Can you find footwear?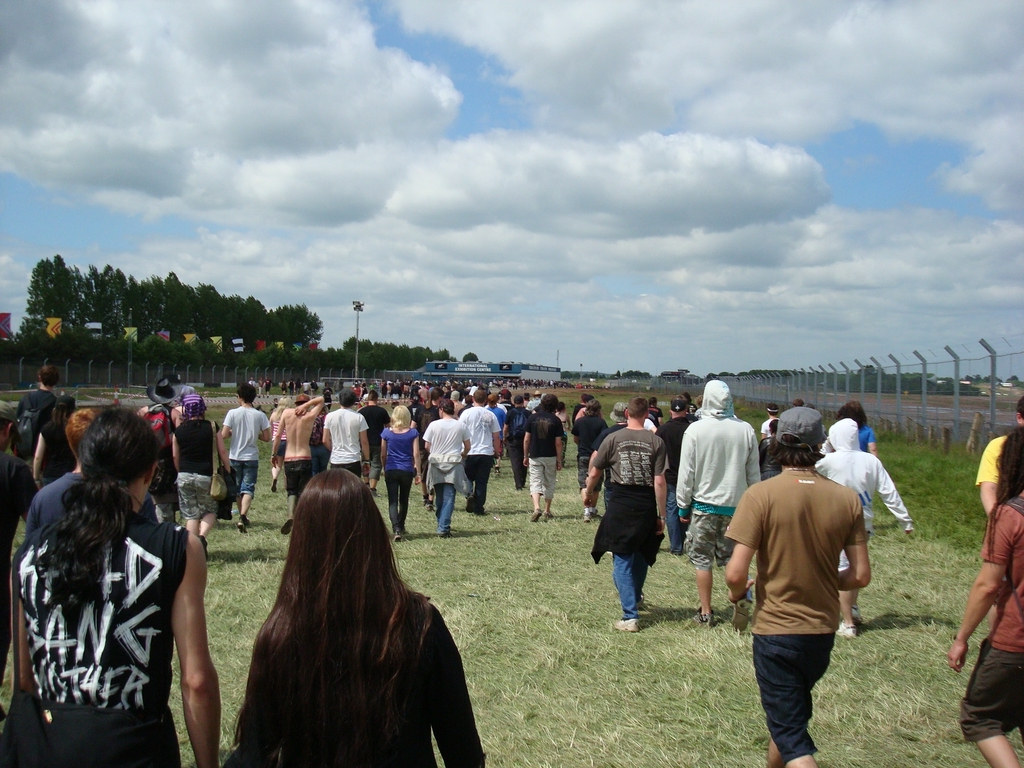
Yes, bounding box: 282 517 293 536.
